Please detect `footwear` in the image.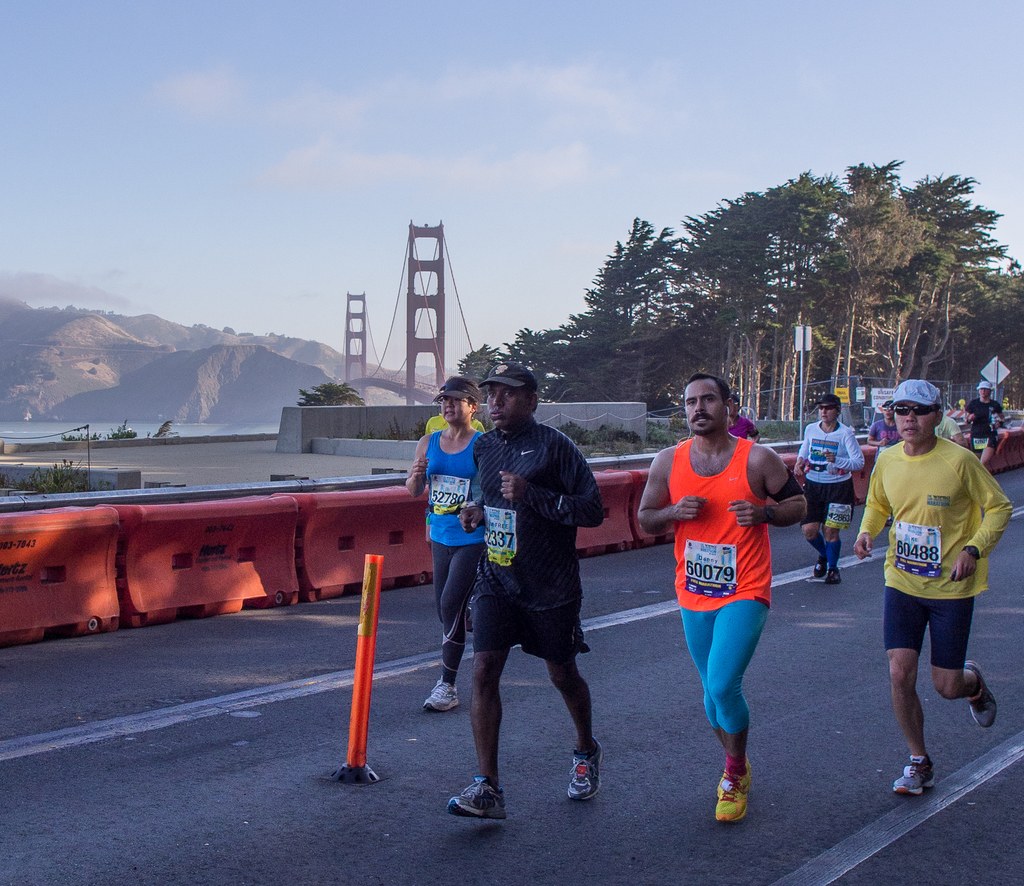
{"x1": 957, "y1": 657, "x2": 1000, "y2": 736}.
